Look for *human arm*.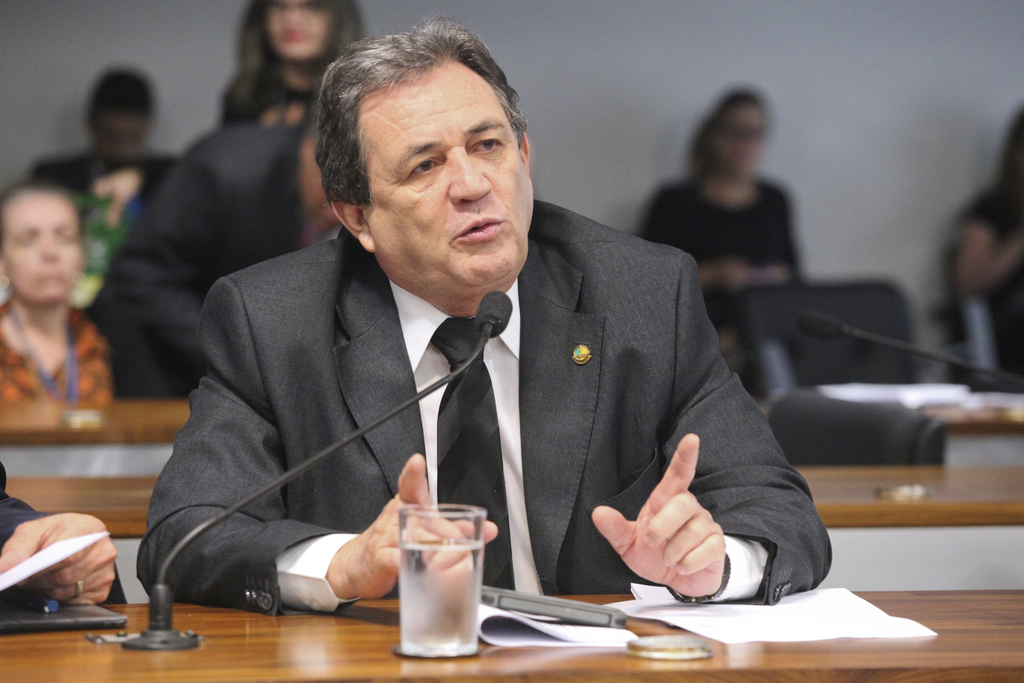
Found: detection(0, 456, 152, 624).
